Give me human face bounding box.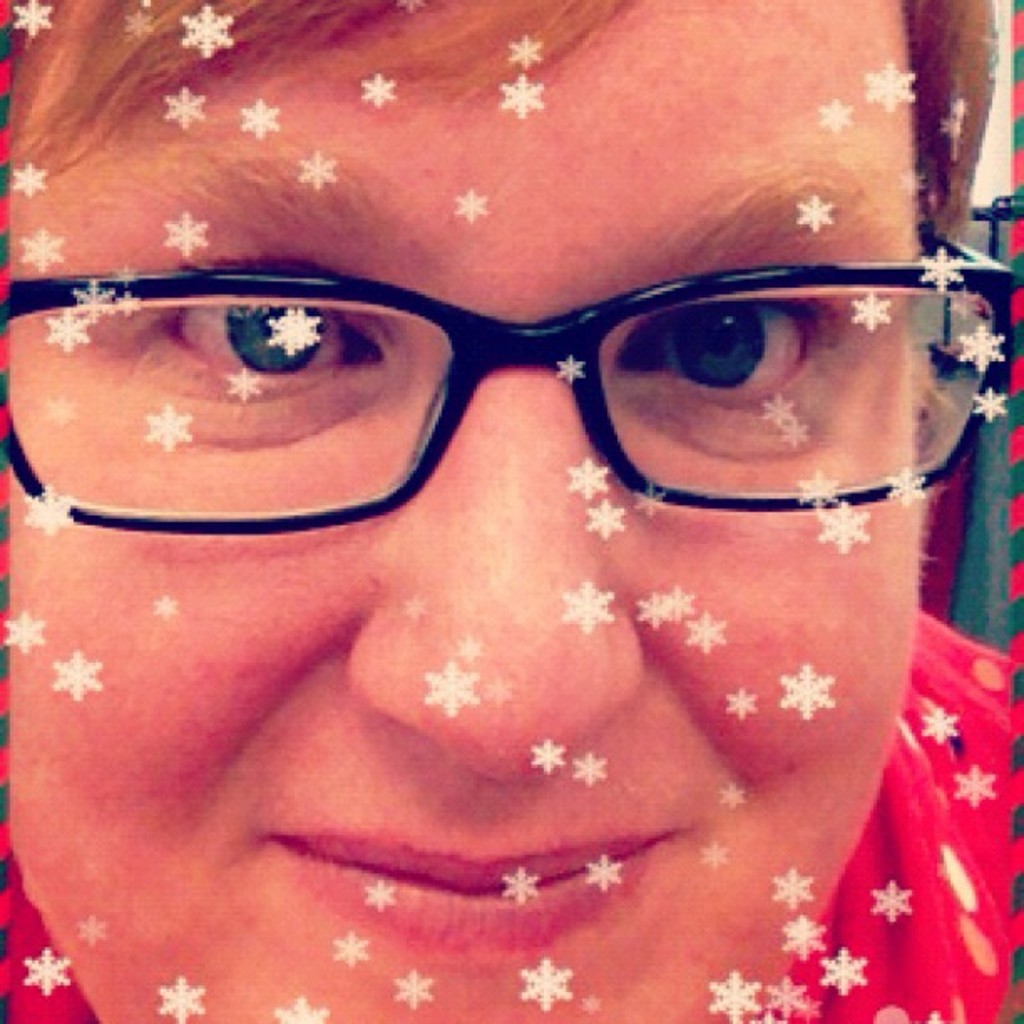
12 0 929 1022.
